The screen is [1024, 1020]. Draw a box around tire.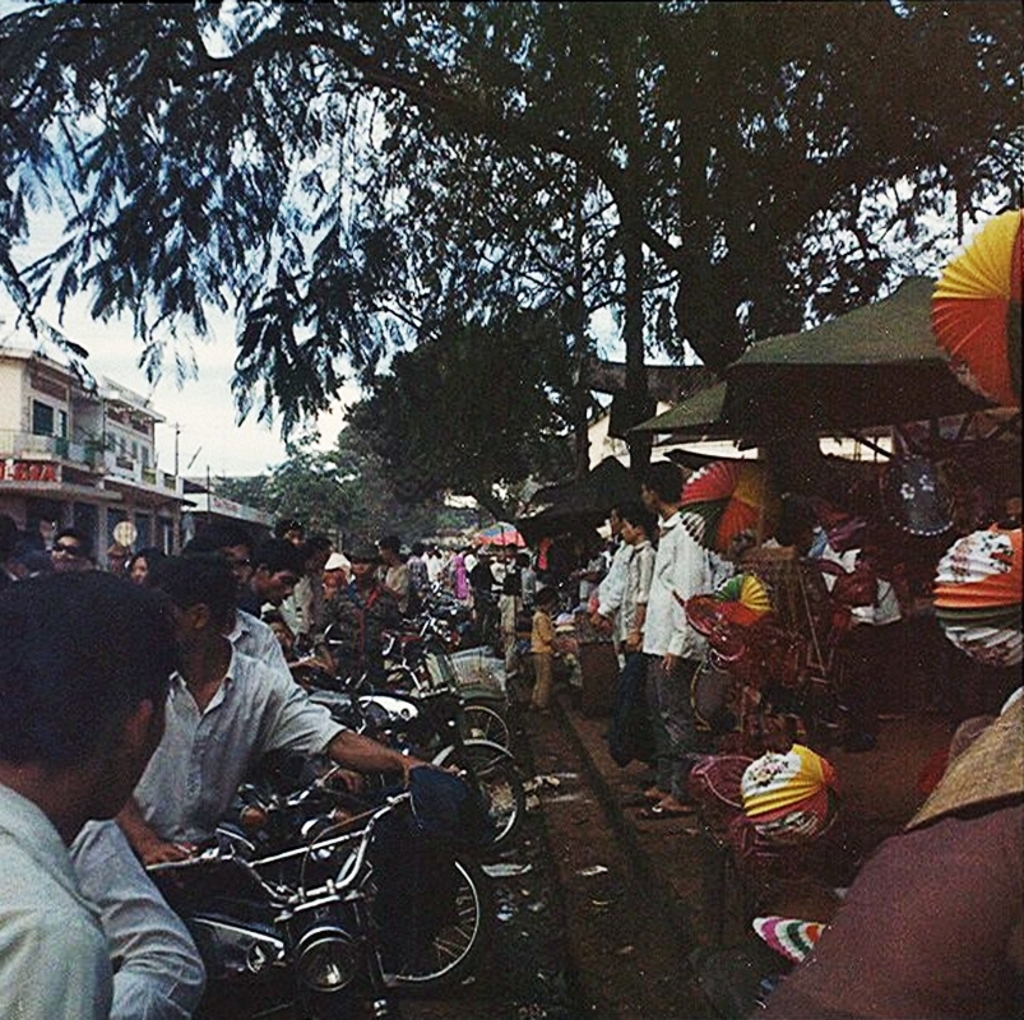
<box>444,746,527,853</box>.
